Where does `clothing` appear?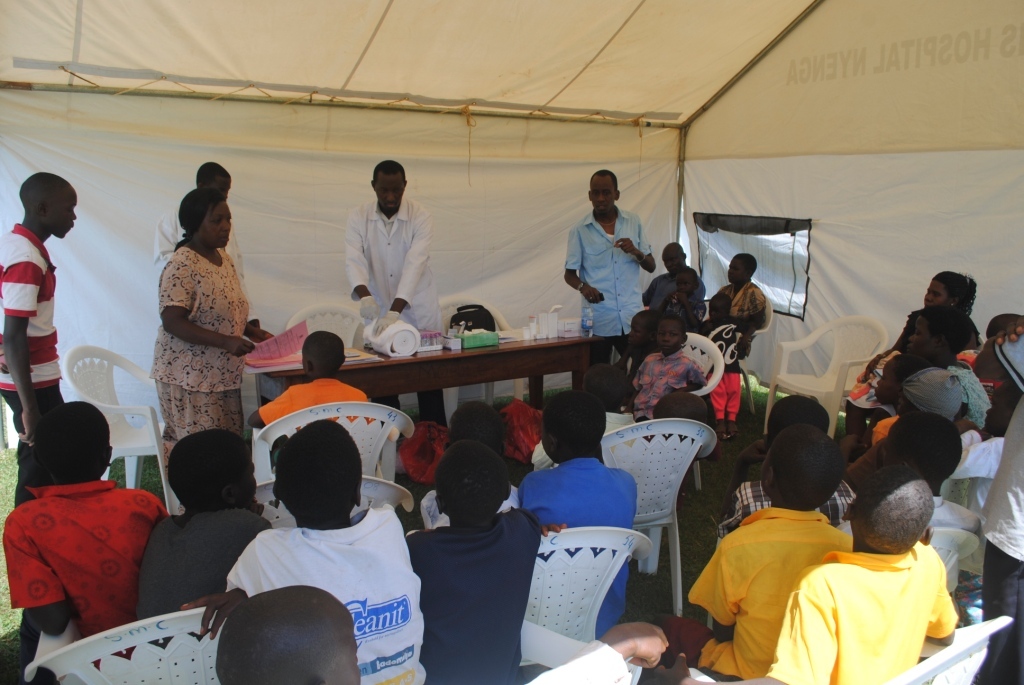
Appears at bbox=(408, 515, 541, 684).
